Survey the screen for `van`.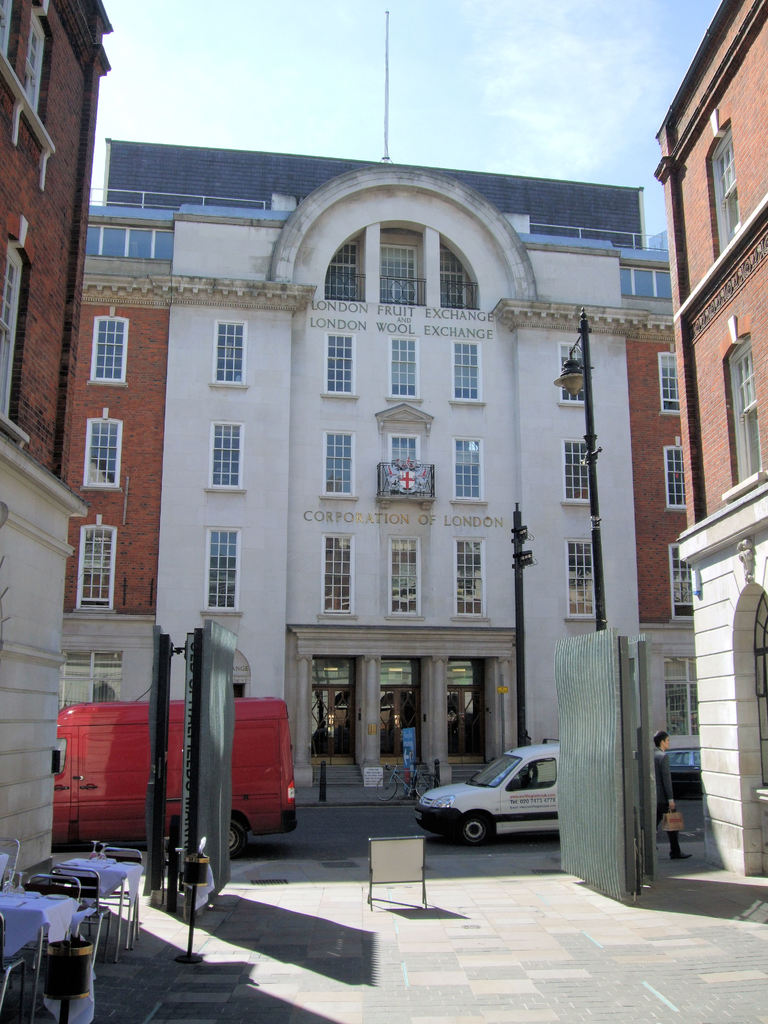
Survey found: l=413, t=737, r=560, b=851.
